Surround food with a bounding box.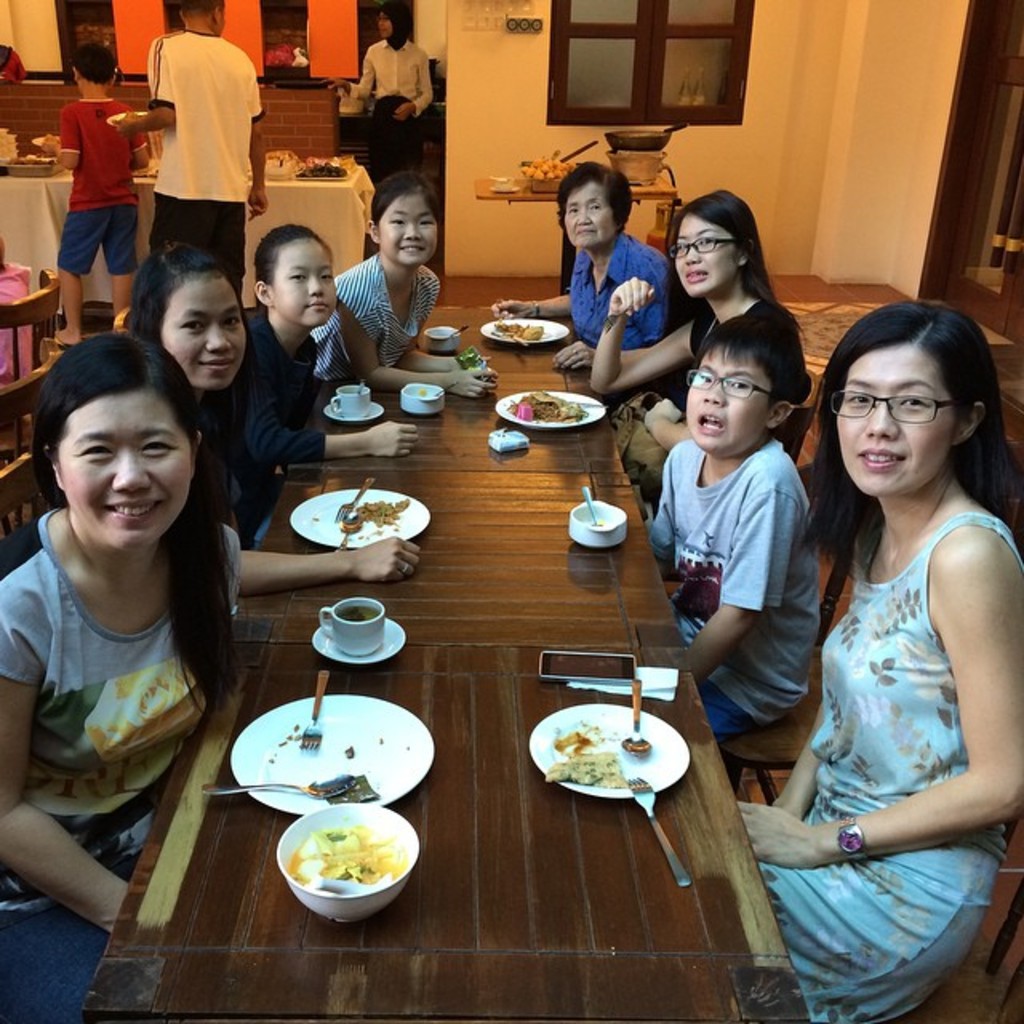
<region>106, 106, 147, 131</region>.
